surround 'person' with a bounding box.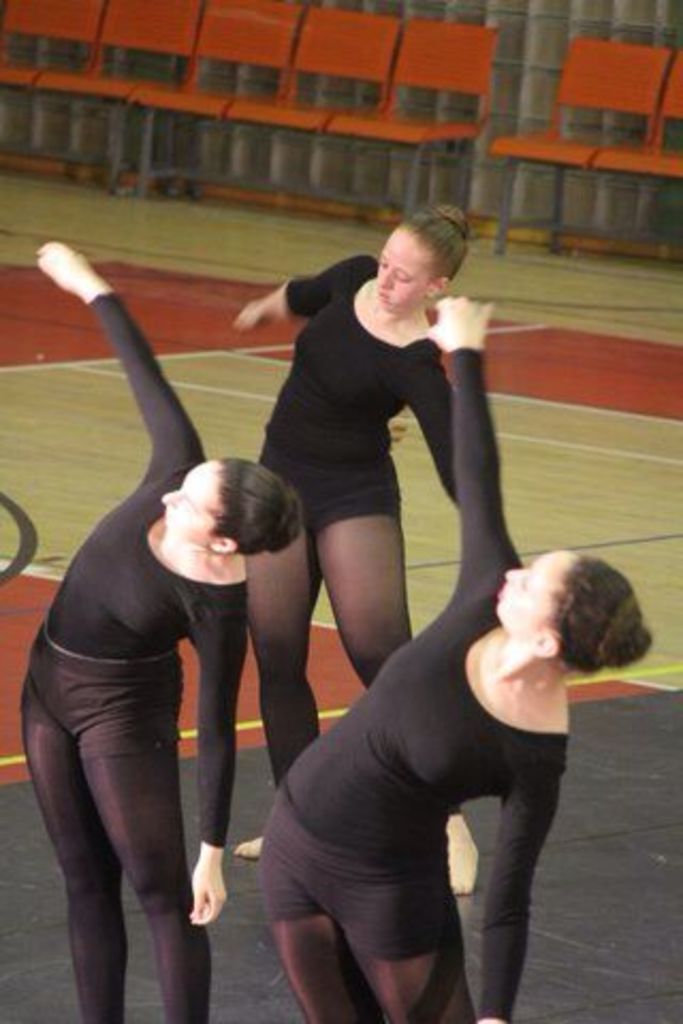
(250, 297, 653, 1022).
